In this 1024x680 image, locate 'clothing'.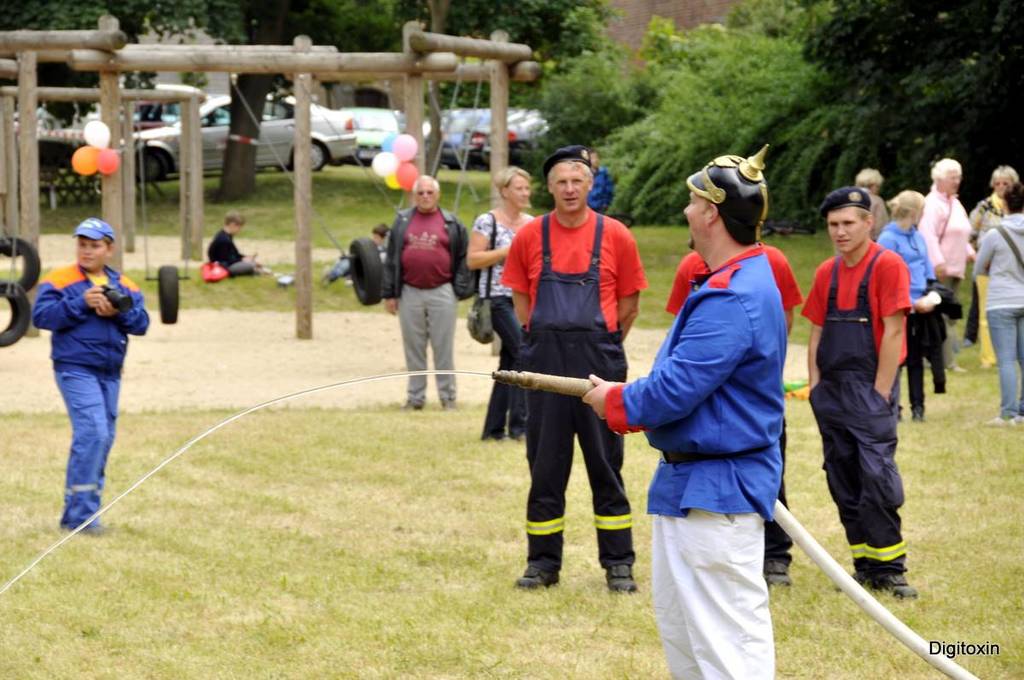
Bounding box: [x1=473, y1=213, x2=540, y2=442].
